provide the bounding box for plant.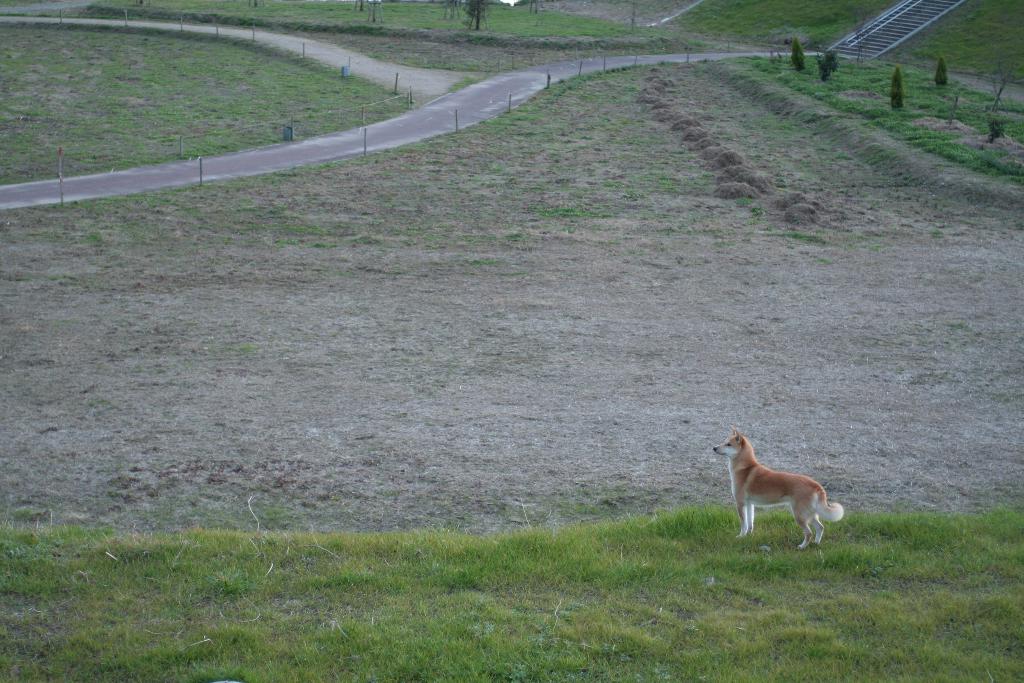
locate(934, 53, 948, 86).
